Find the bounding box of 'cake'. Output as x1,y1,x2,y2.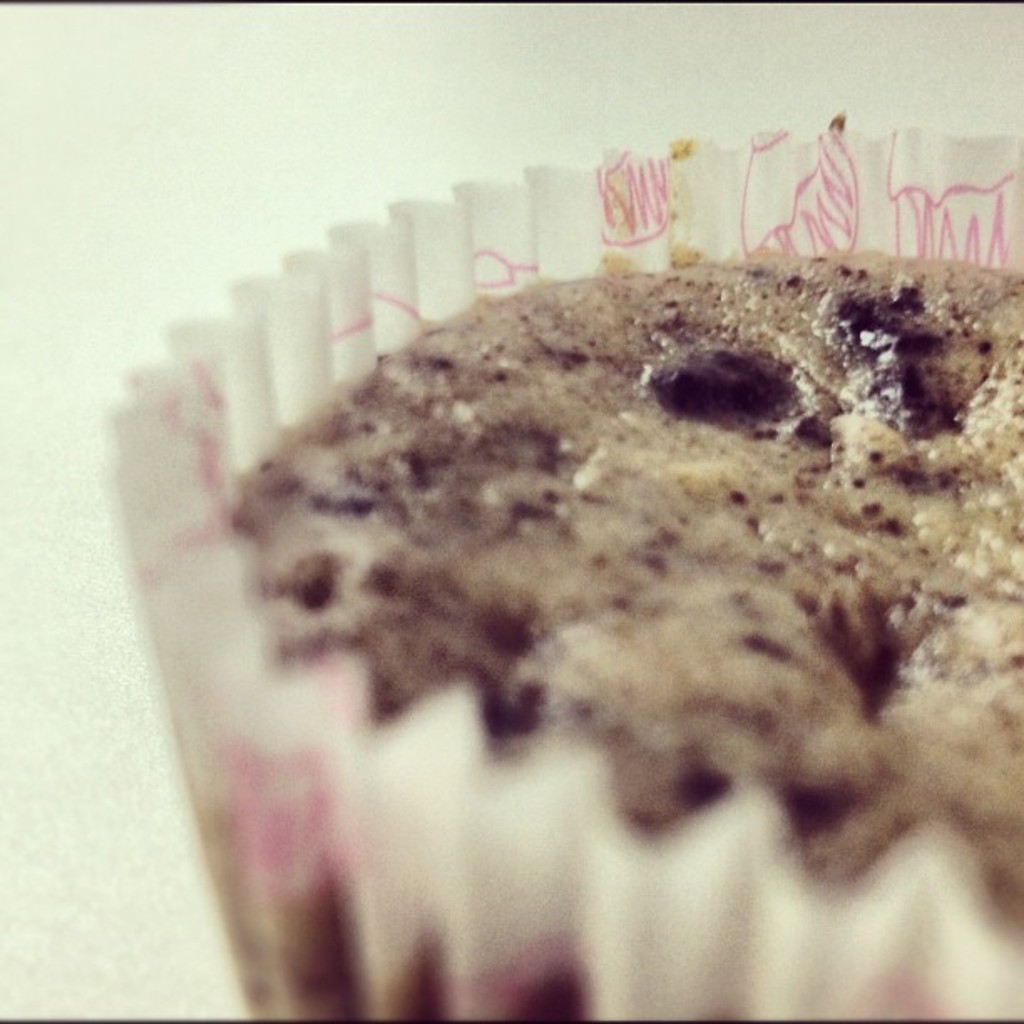
194,233,1022,940.
